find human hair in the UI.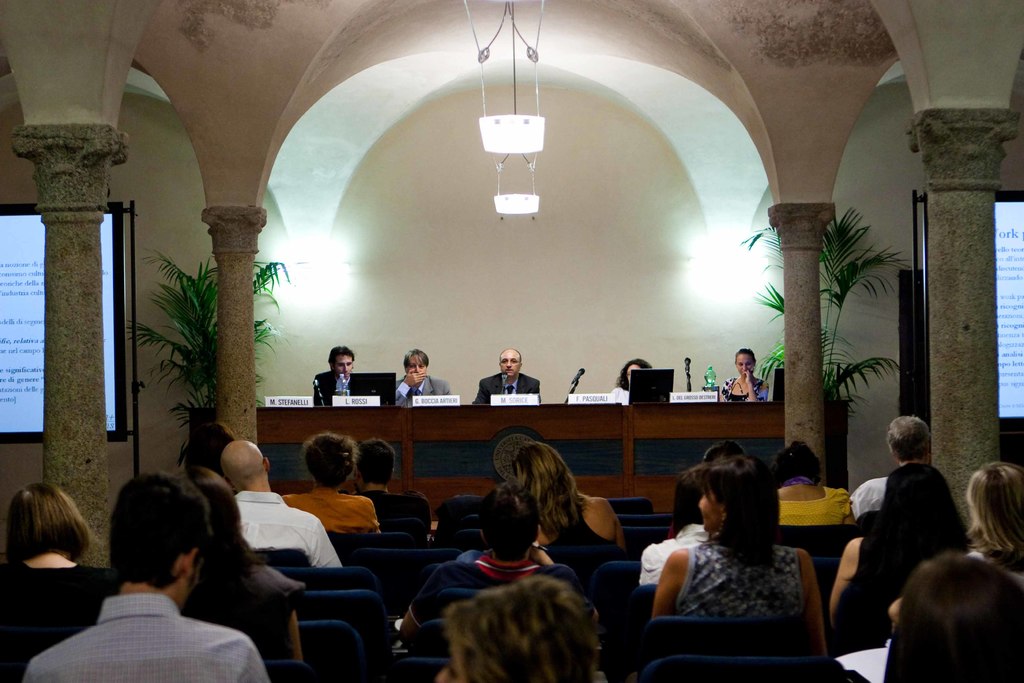
UI element at (474,482,541,562).
